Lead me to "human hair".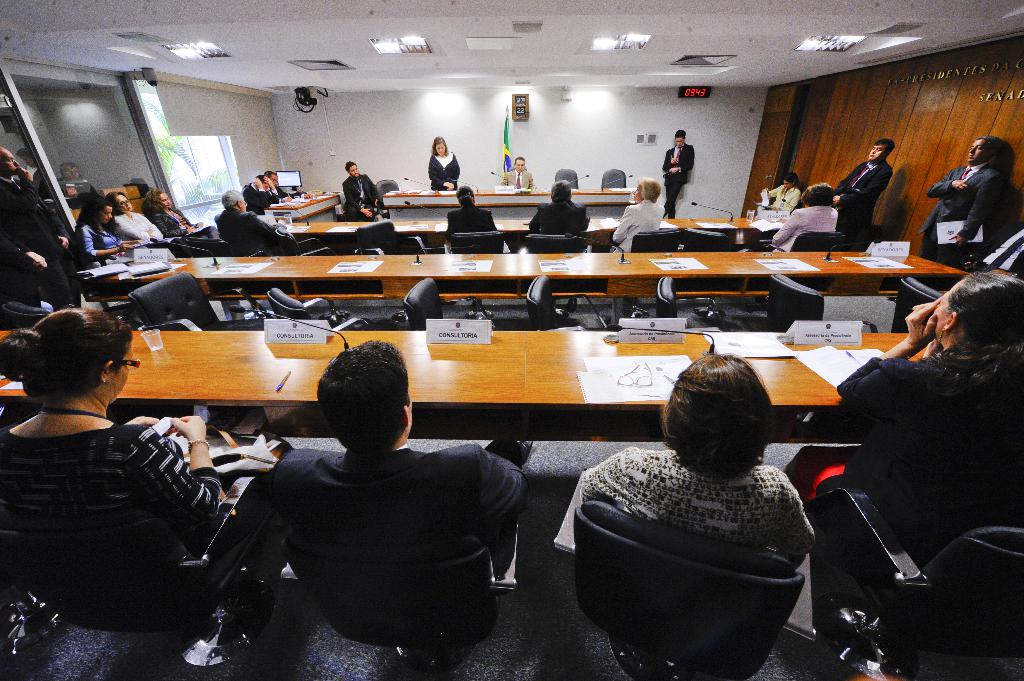
Lead to BBox(803, 184, 832, 206).
